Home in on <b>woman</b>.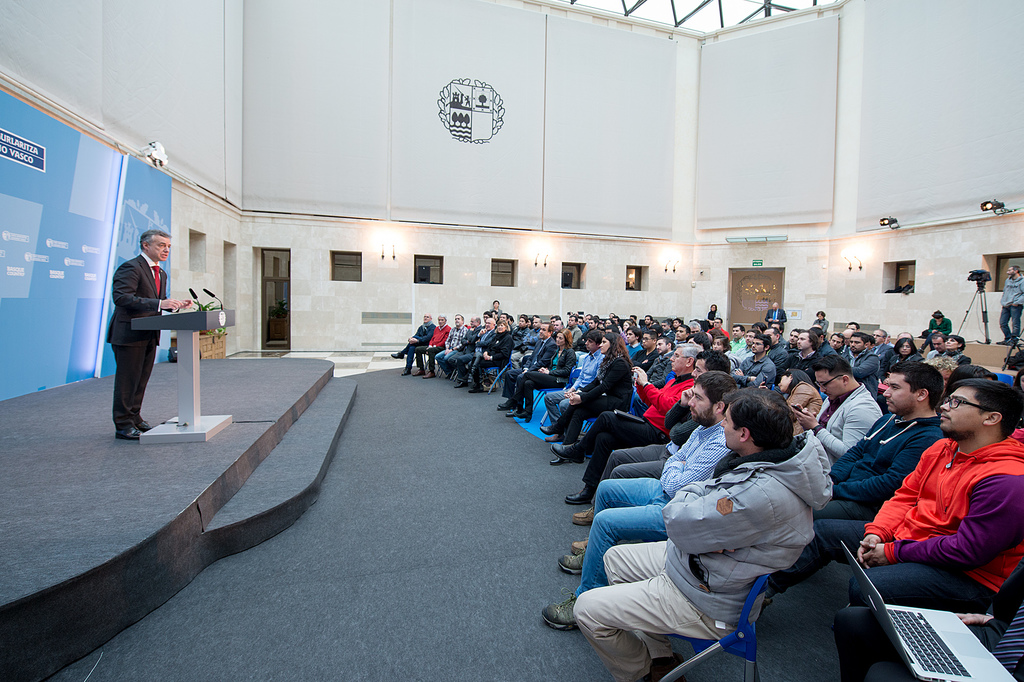
Homed in at 885:336:929:370.
